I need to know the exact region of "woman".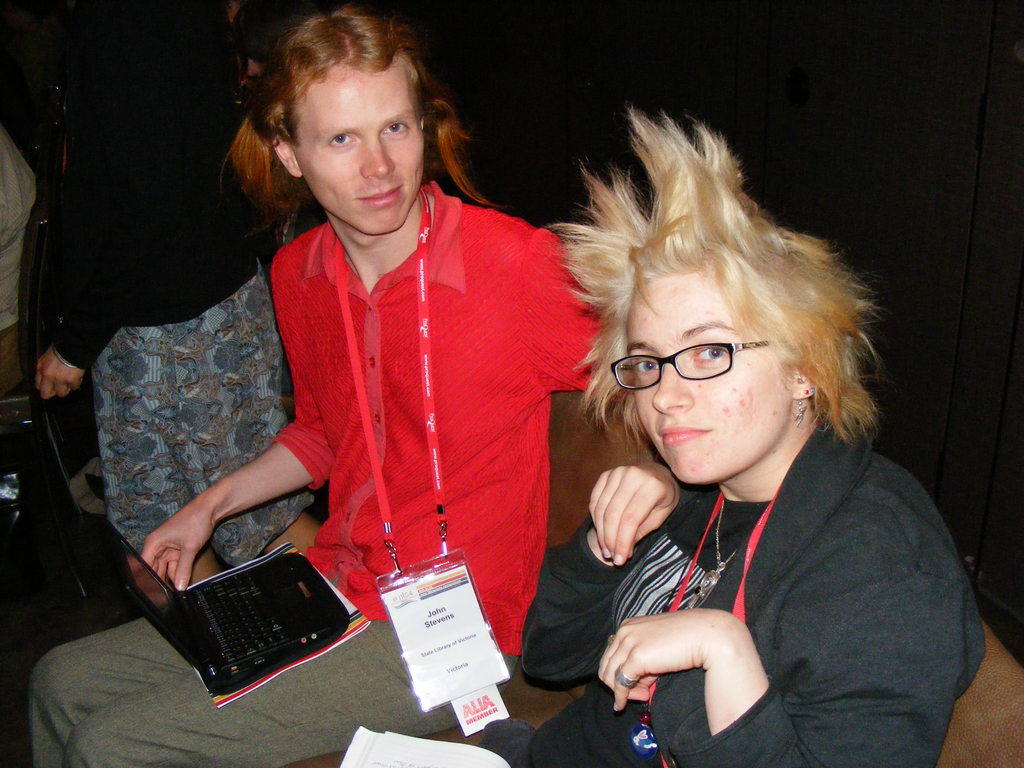
Region: <bbox>500, 121, 968, 765</bbox>.
